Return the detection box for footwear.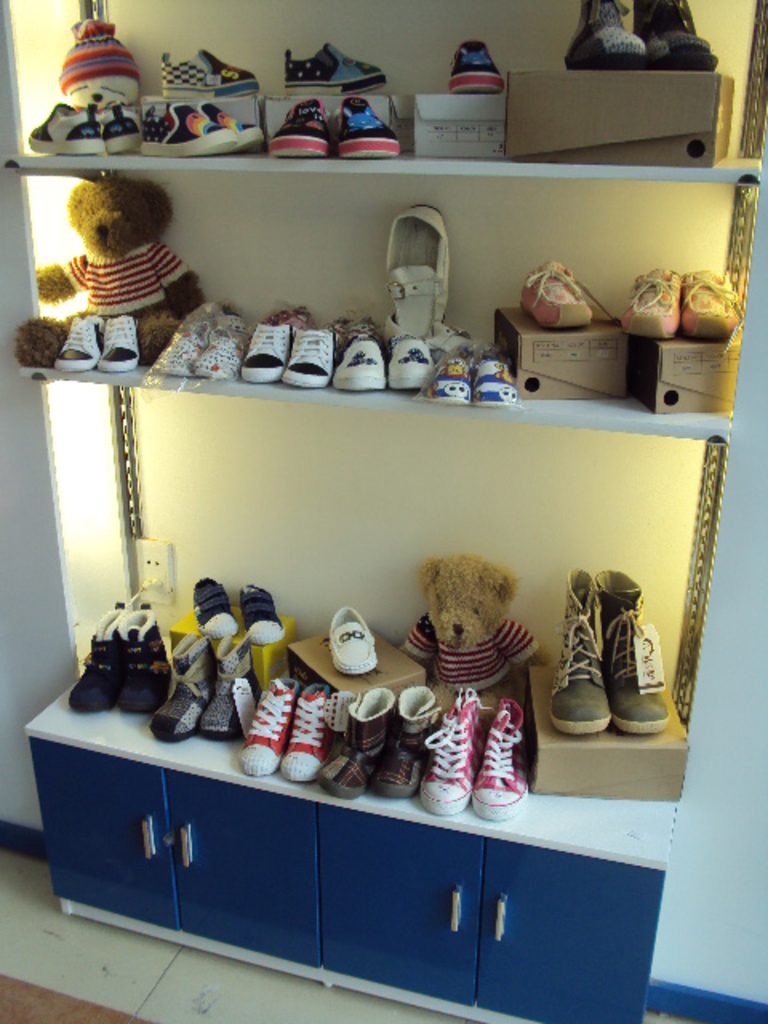
box=[387, 690, 445, 813].
